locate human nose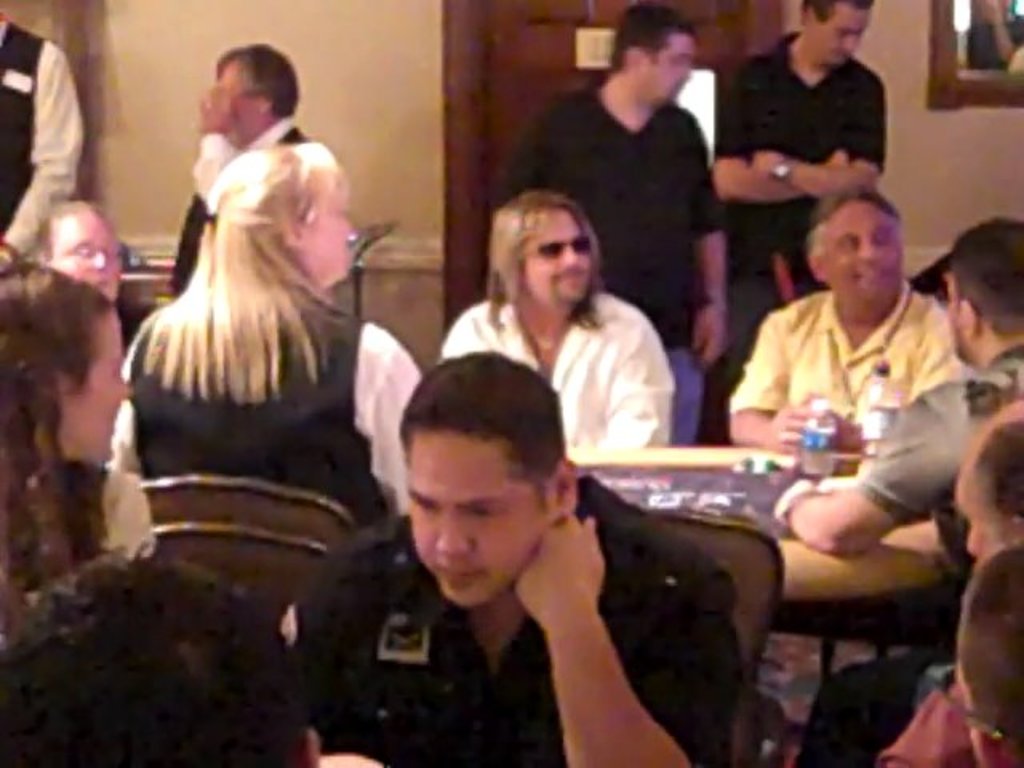
<box>856,237,882,259</box>
